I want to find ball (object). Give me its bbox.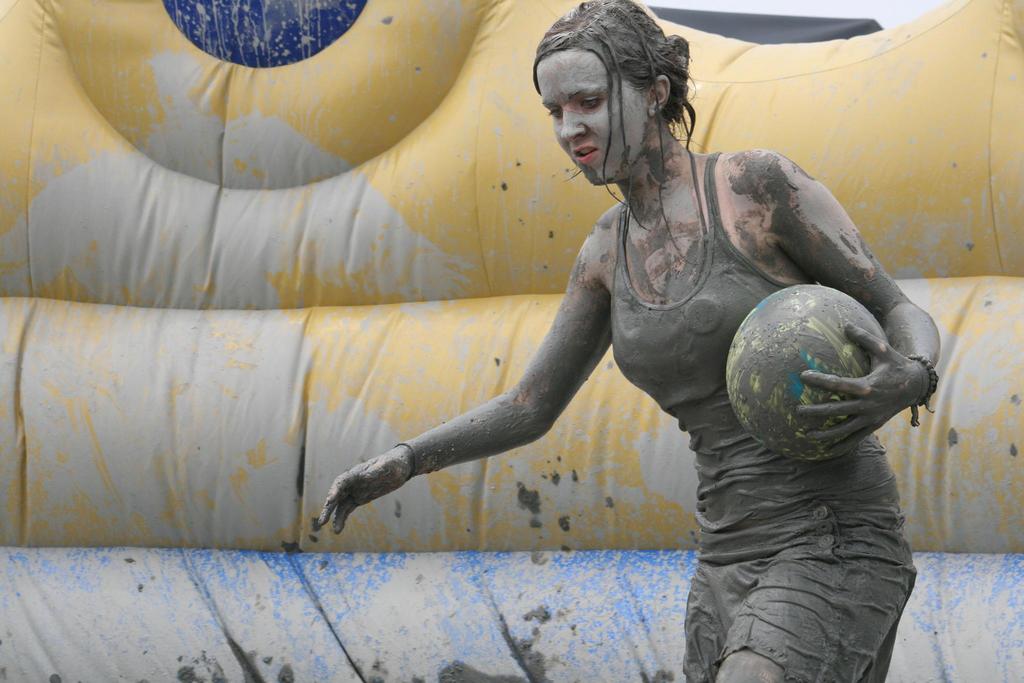
[726,283,888,461].
